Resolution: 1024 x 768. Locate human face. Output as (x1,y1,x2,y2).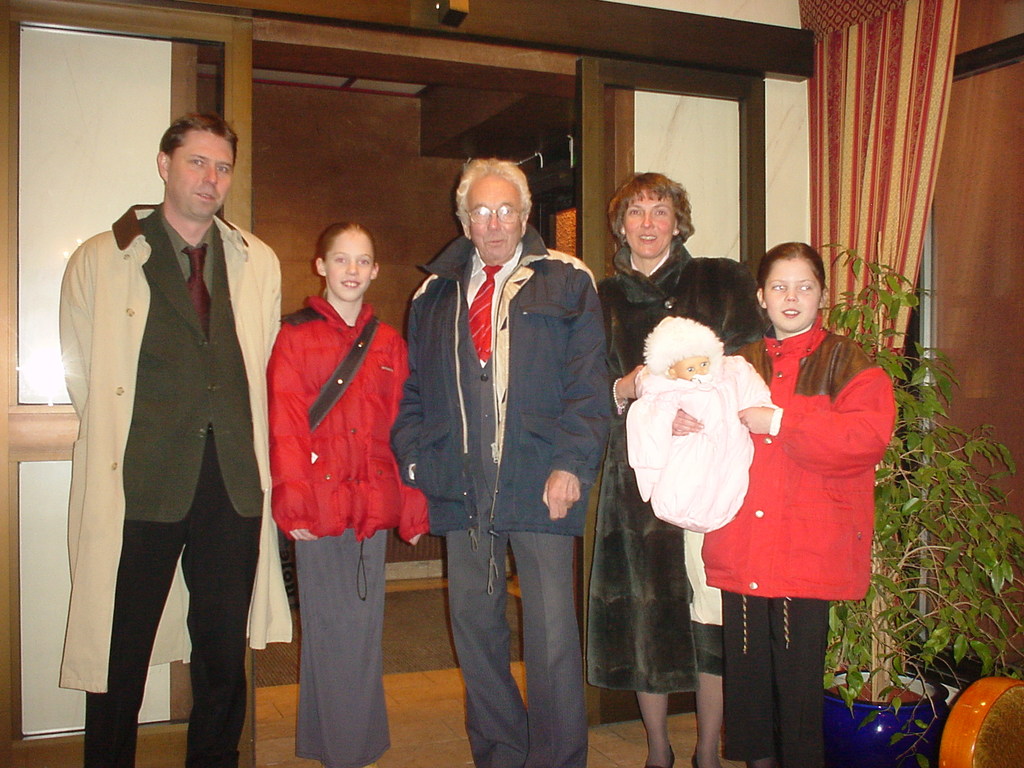
(624,187,673,252).
